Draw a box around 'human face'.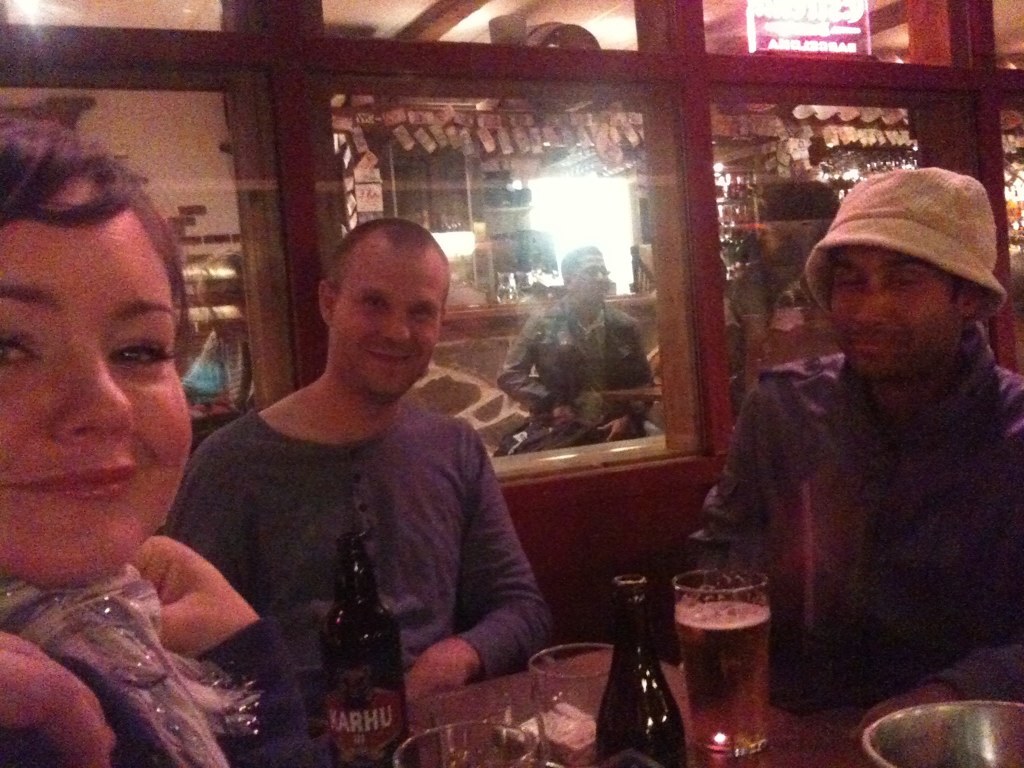
left=826, top=251, right=935, bottom=376.
